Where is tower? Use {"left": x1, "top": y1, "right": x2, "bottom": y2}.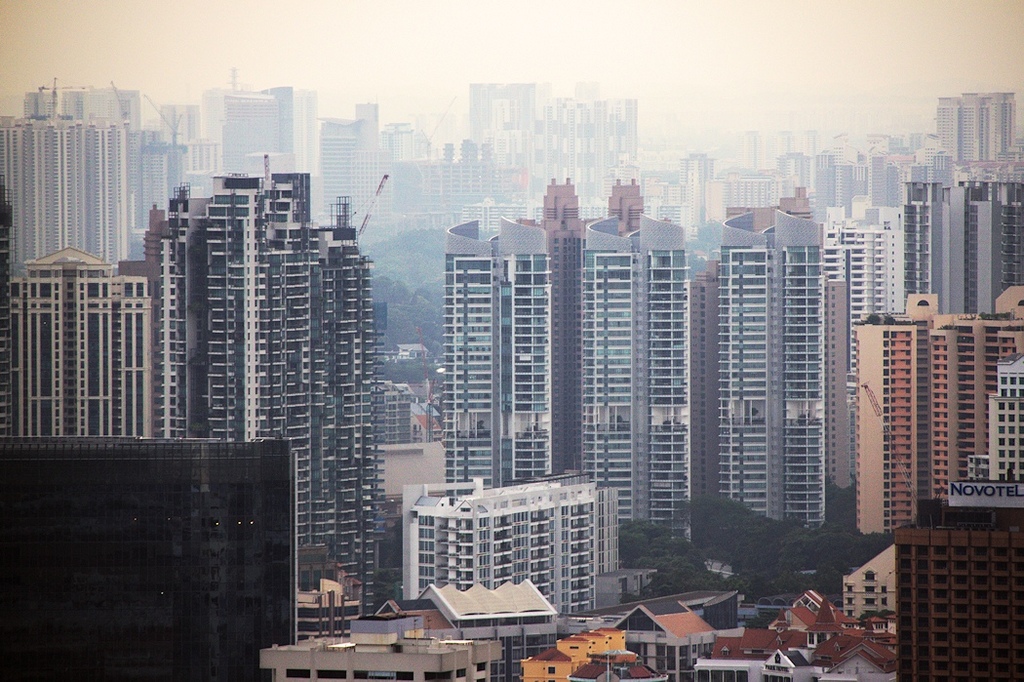
{"left": 585, "top": 214, "right": 685, "bottom": 567}.
